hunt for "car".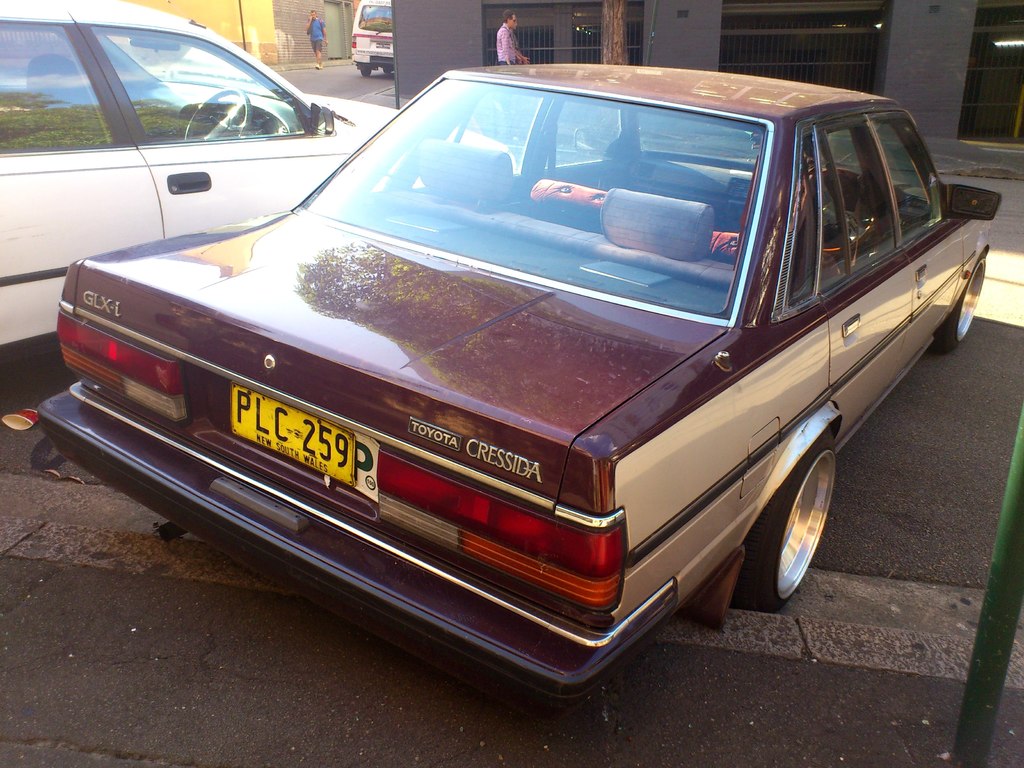
Hunted down at crop(0, 0, 514, 361).
